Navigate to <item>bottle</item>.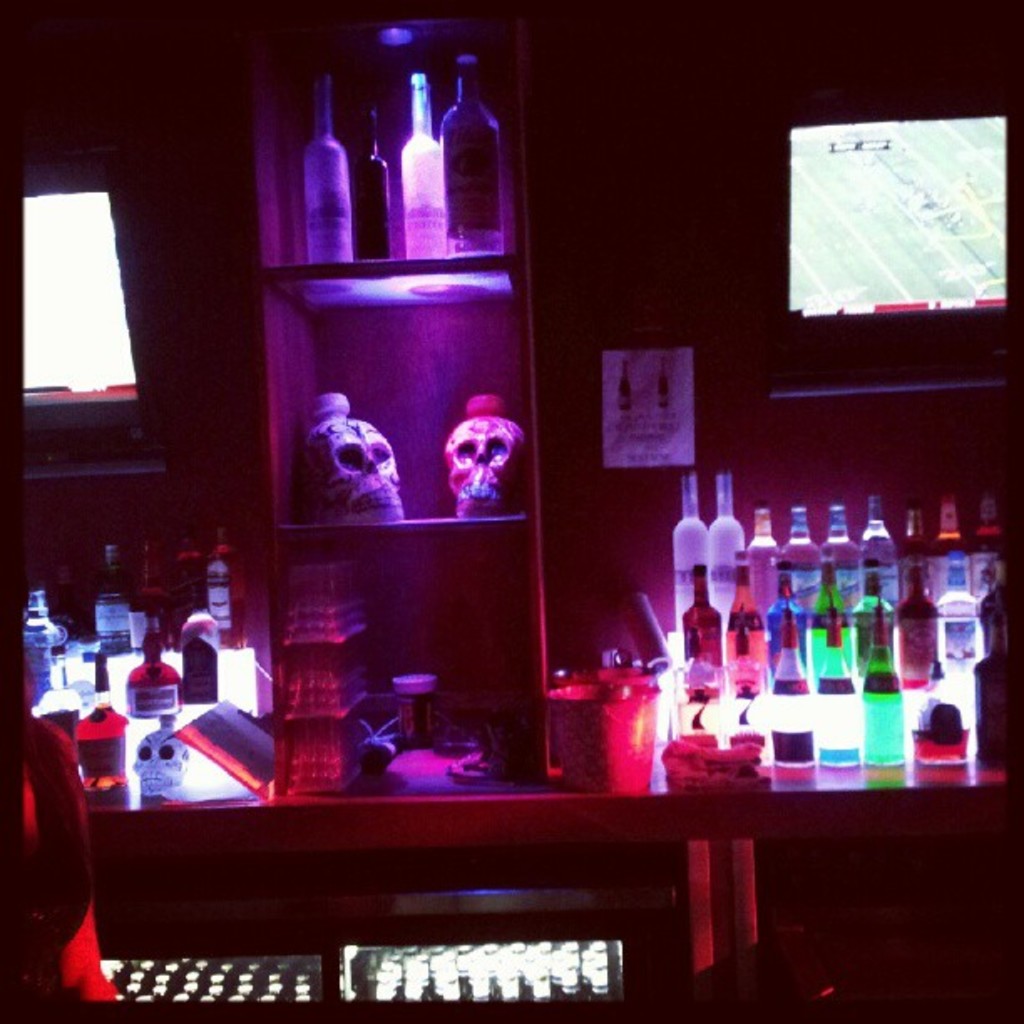
Navigation target: 972 475 1002 599.
